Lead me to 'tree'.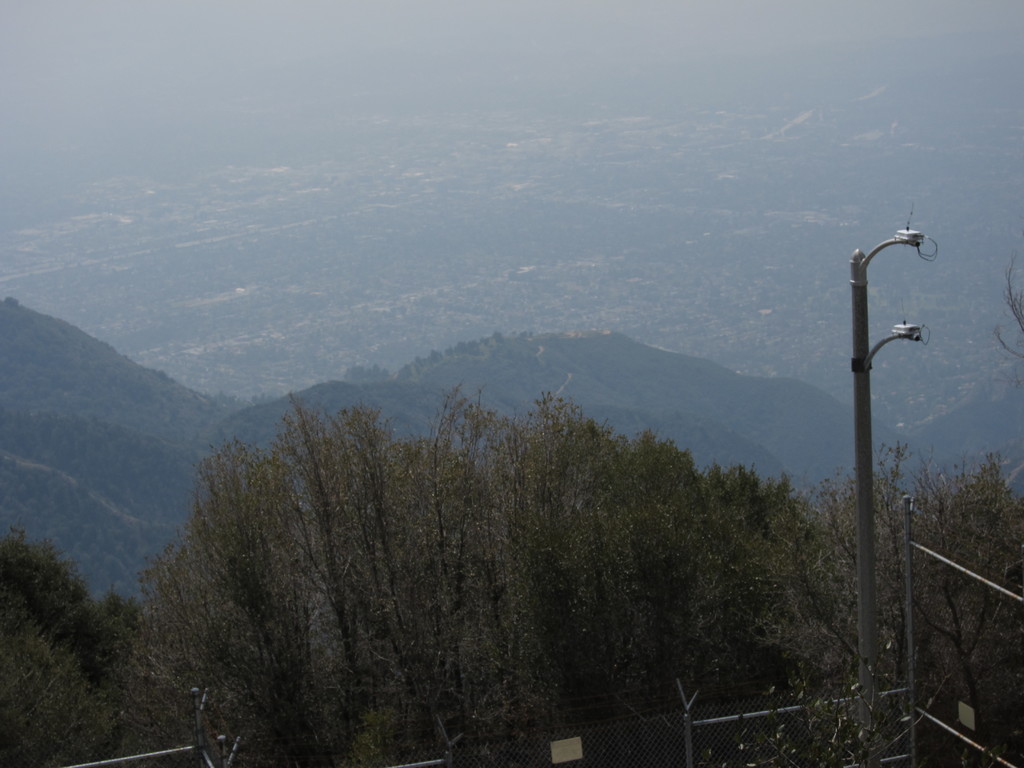
Lead to x1=127, y1=446, x2=306, y2=758.
